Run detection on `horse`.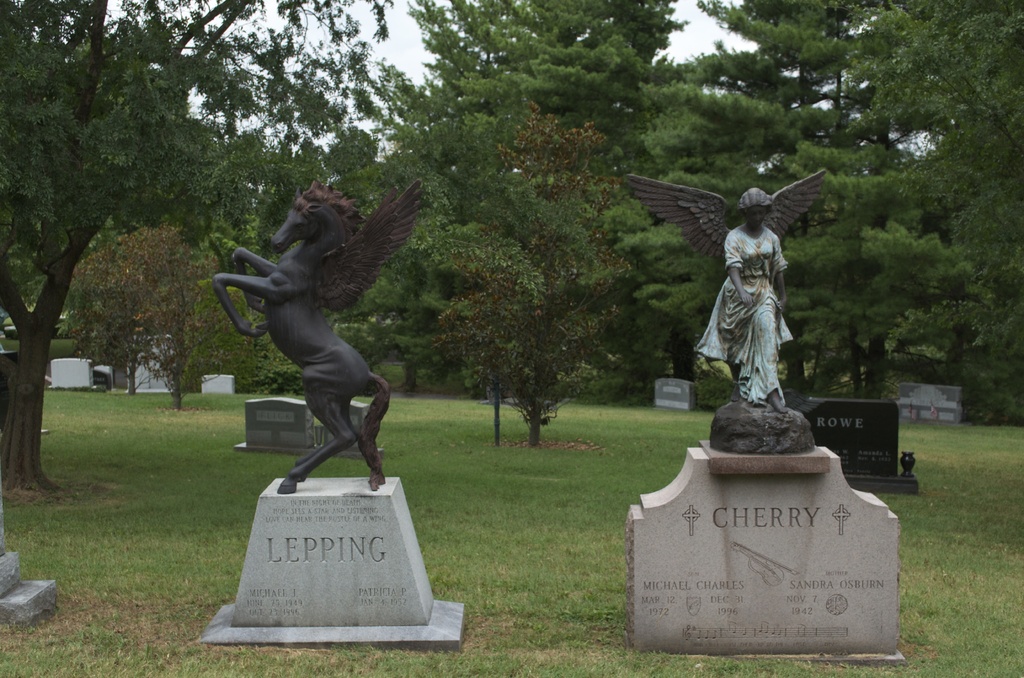
Result: box(207, 172, 430, 492).
